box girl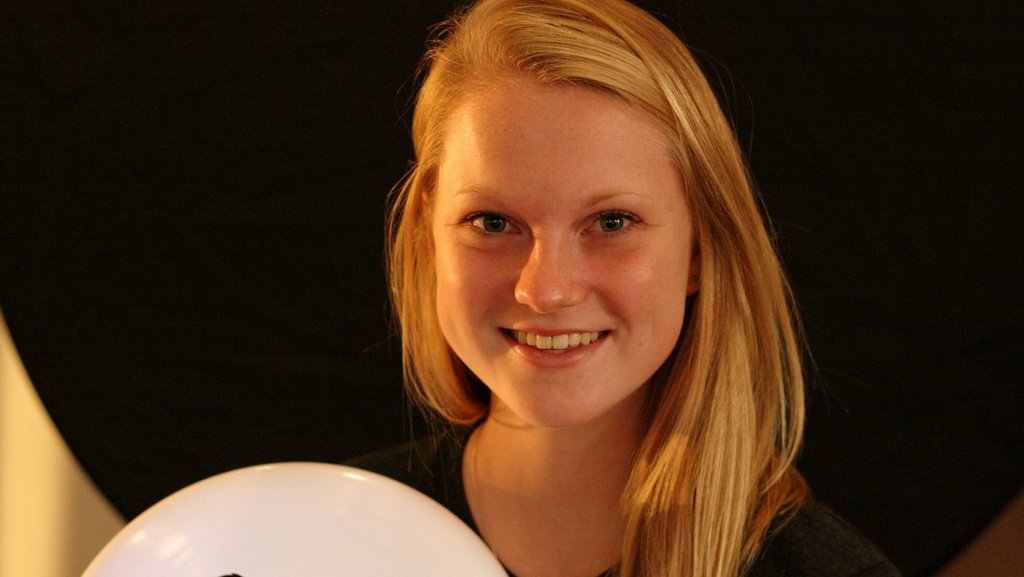
l=351, t=8, r=897, b=576
